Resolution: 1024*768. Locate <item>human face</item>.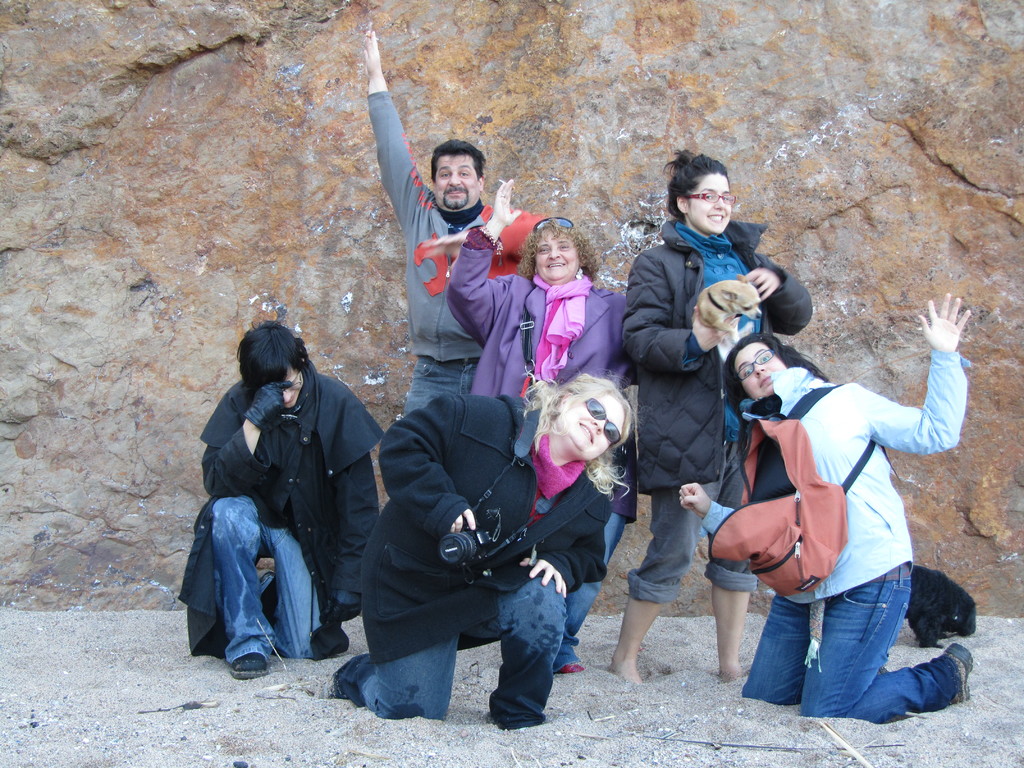
(433,150,479,206).
